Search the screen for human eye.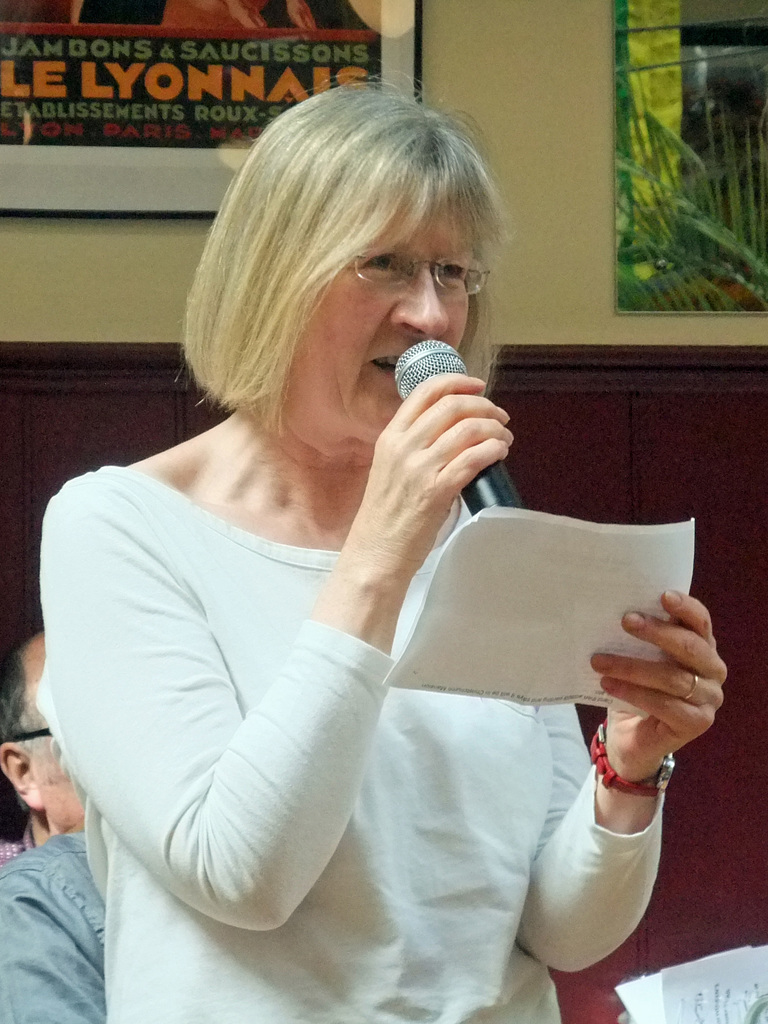
Found at [434, 259, 476, 284].
